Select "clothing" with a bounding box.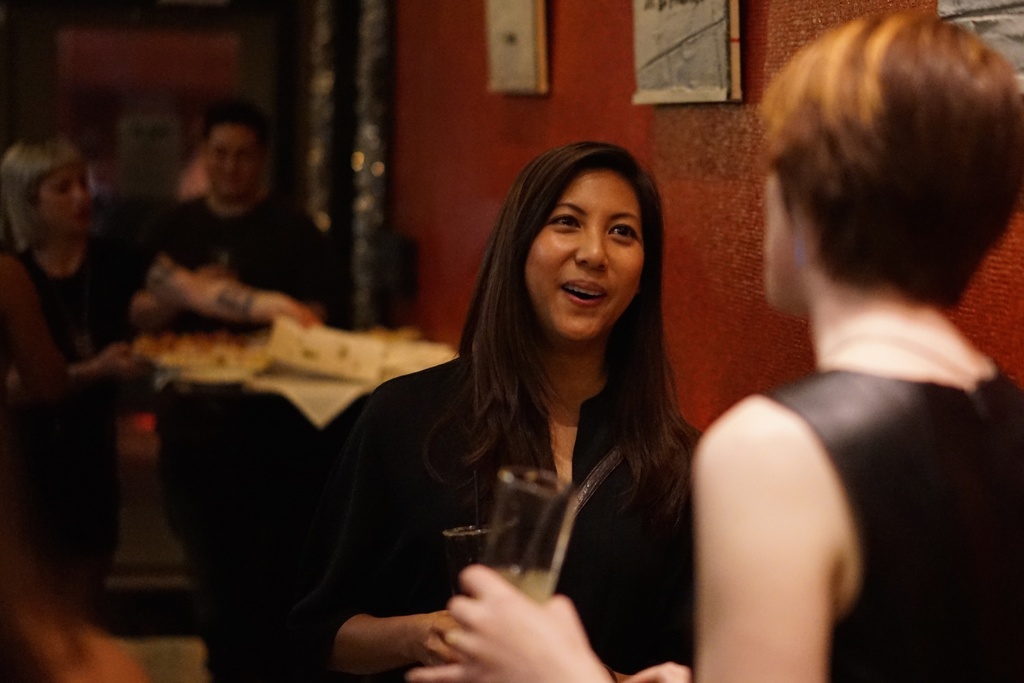
bbox=(751, 366, 1023, 682).
